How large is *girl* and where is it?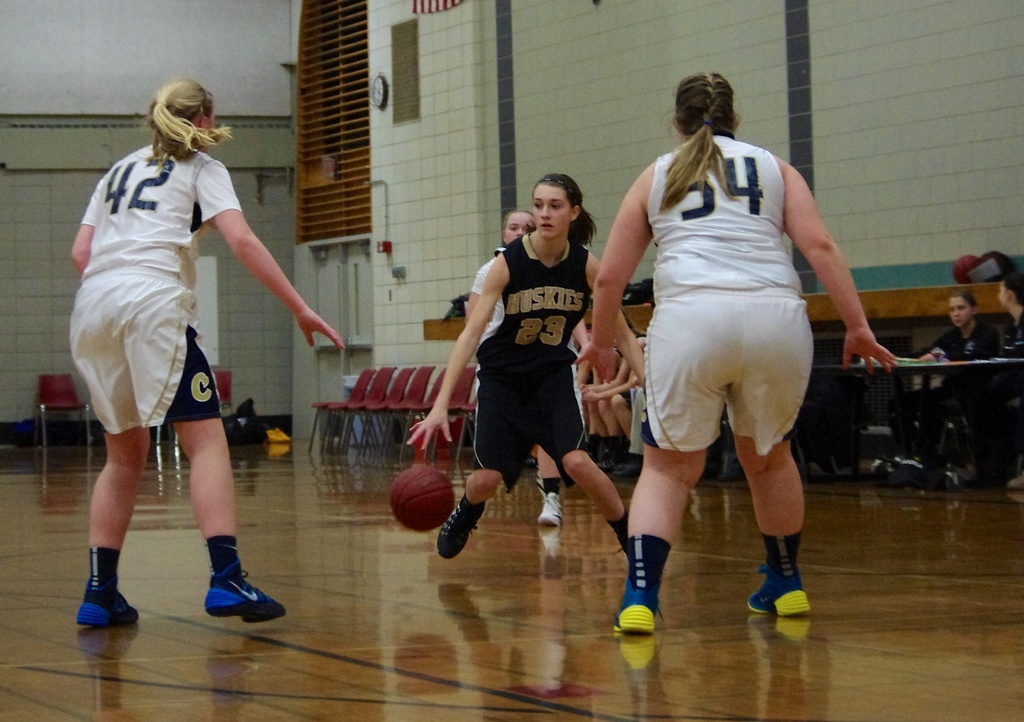
Bounding box: <bbox>465, 213, 590, 522</bbox>.
